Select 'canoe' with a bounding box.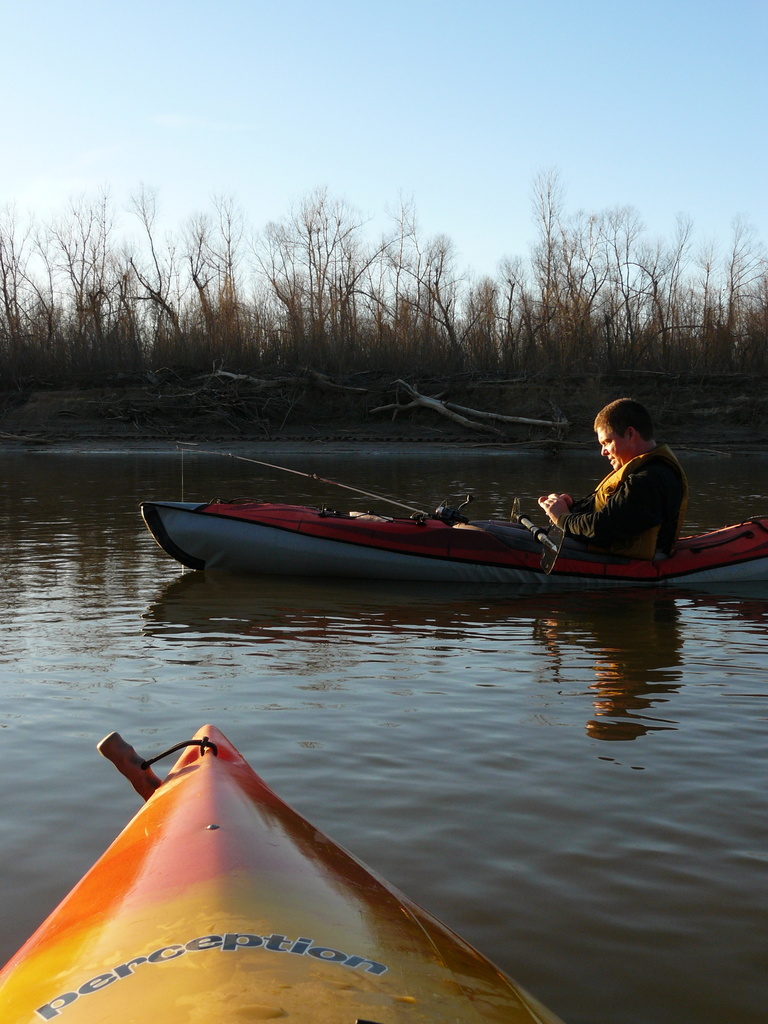
[x1=0, y1=731, x2=559, y2=1023].
